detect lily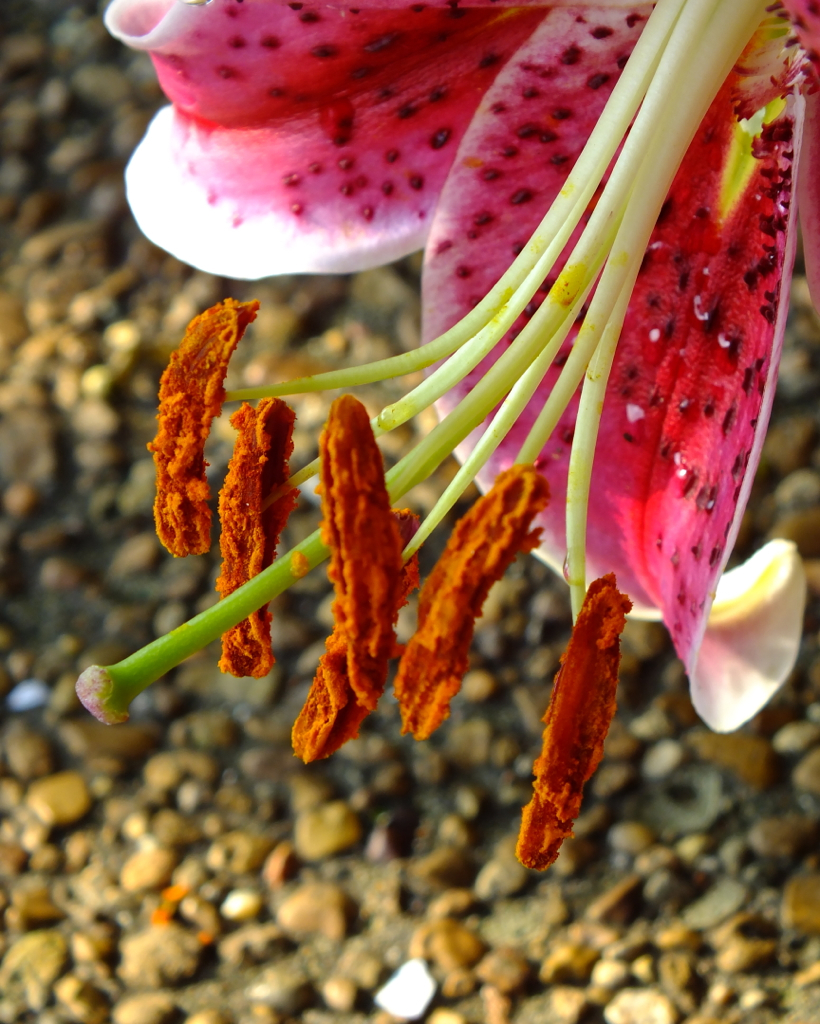
x1=77, y1=0, x2=819, y2=874
